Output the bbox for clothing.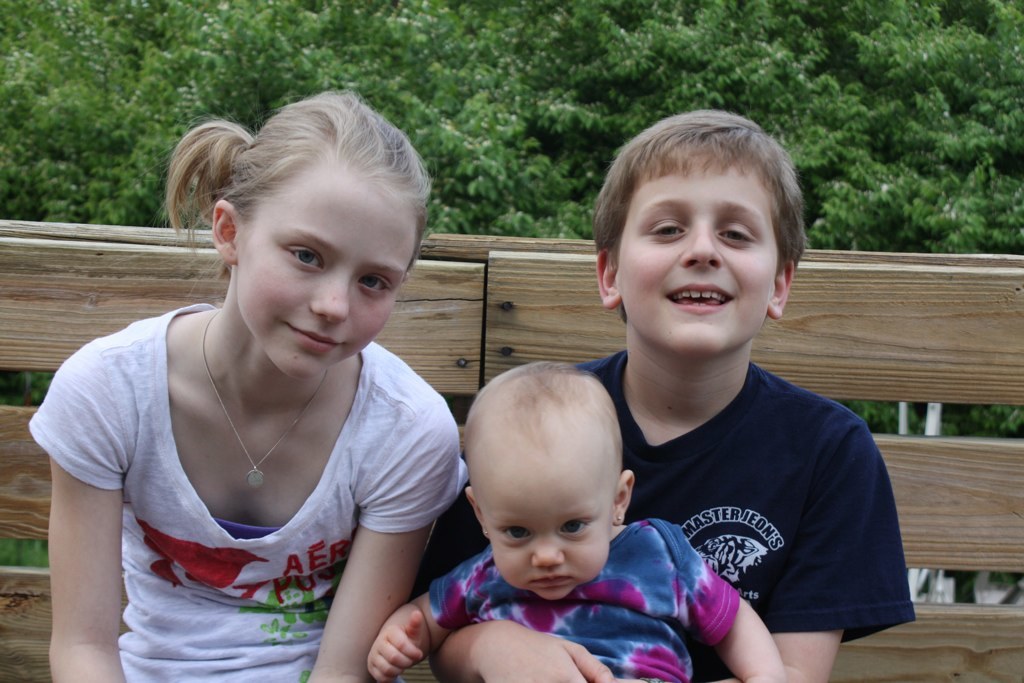
549,323,909,659.
